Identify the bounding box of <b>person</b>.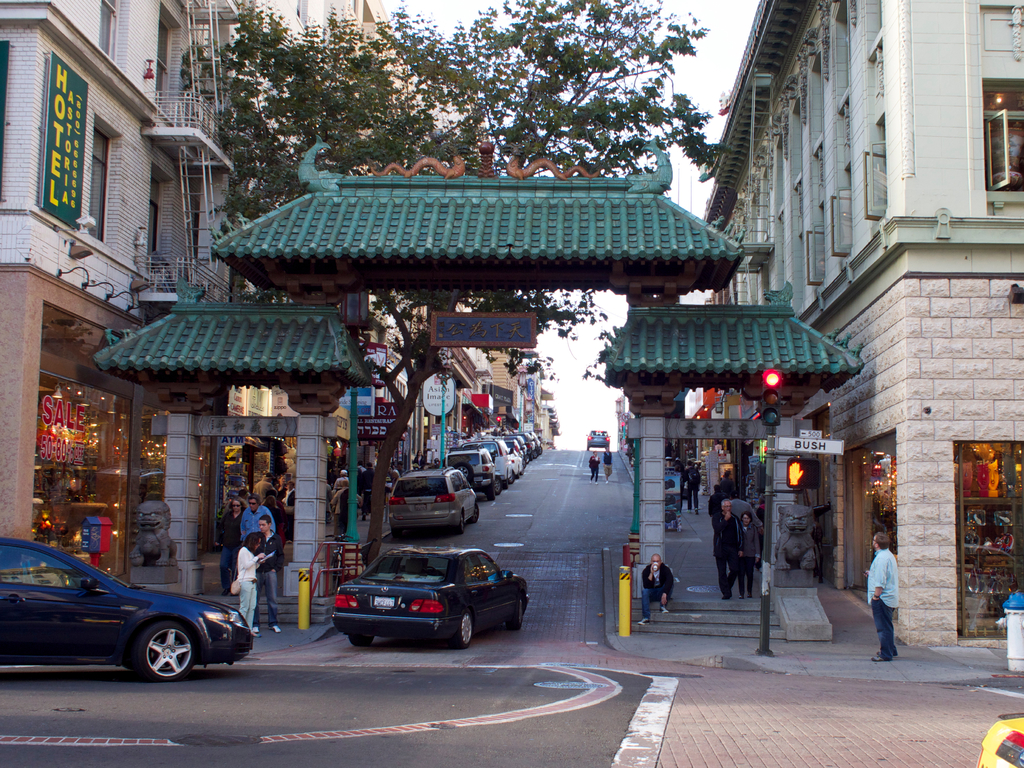
Rect(223, 527, 274, 632).
